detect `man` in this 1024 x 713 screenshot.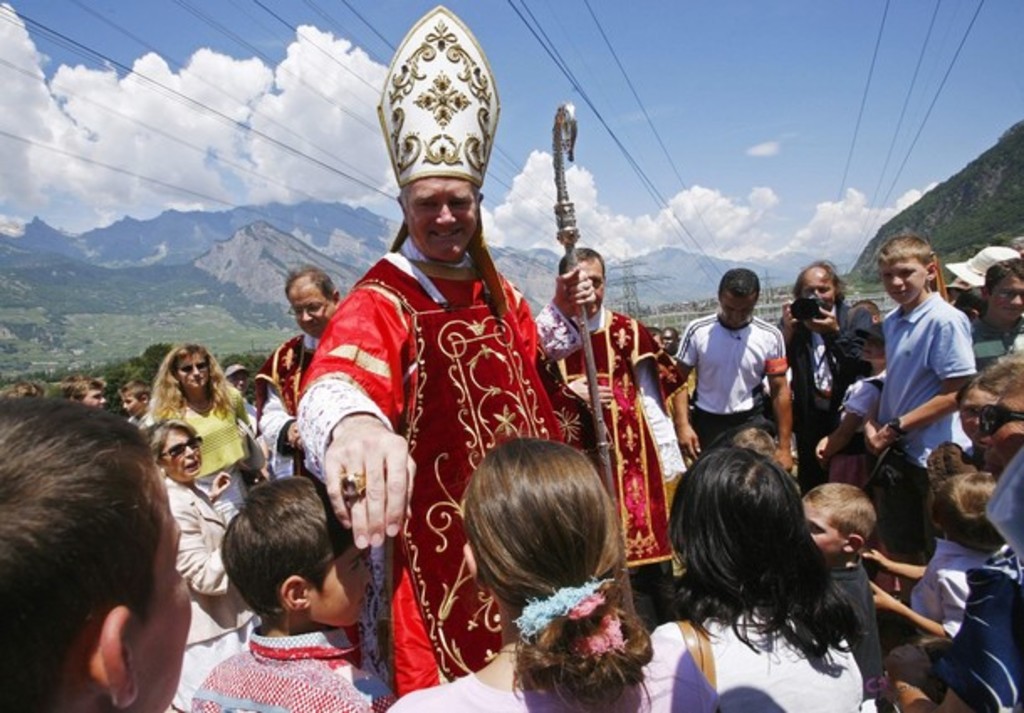
Detection: (left=670, top=267, right=801, bottom=466).
